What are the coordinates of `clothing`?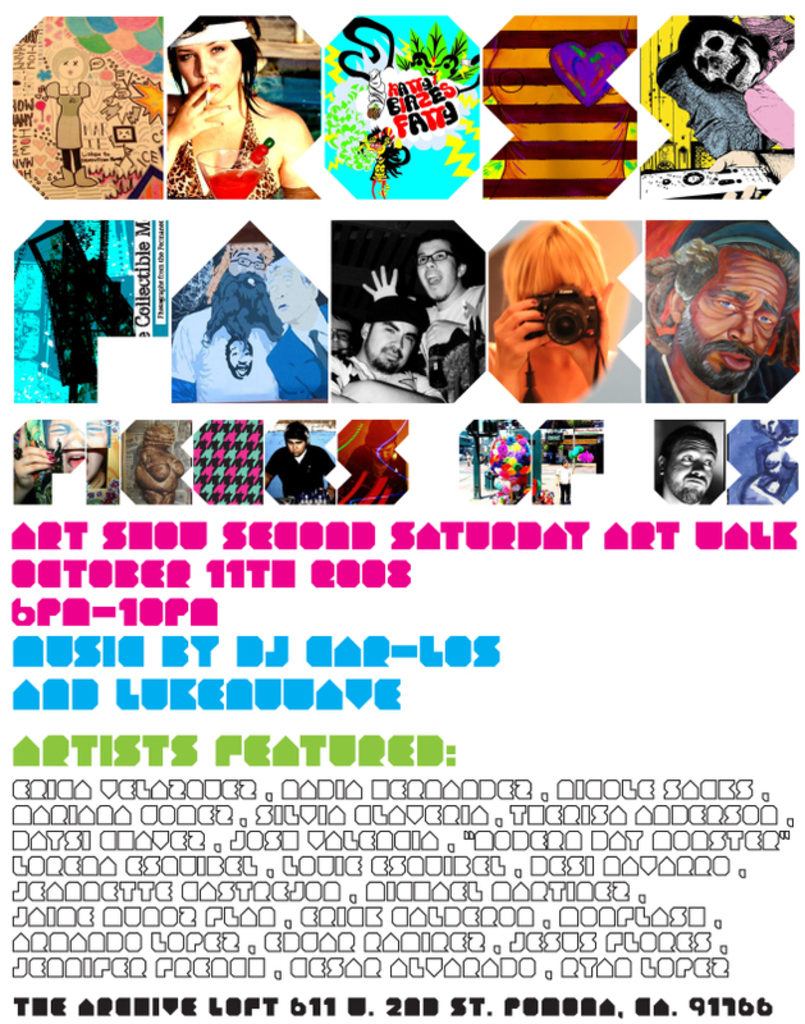
644, 340, 796, 406.
